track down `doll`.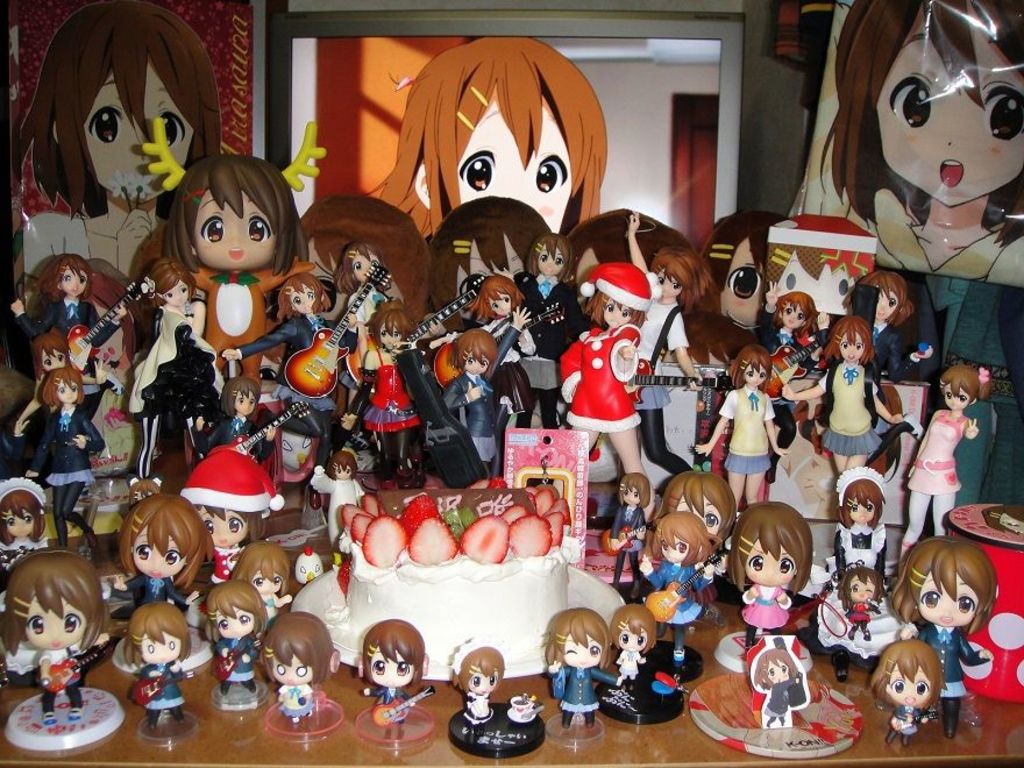
Tracked to bbox=(226, 378, 261, 441).
